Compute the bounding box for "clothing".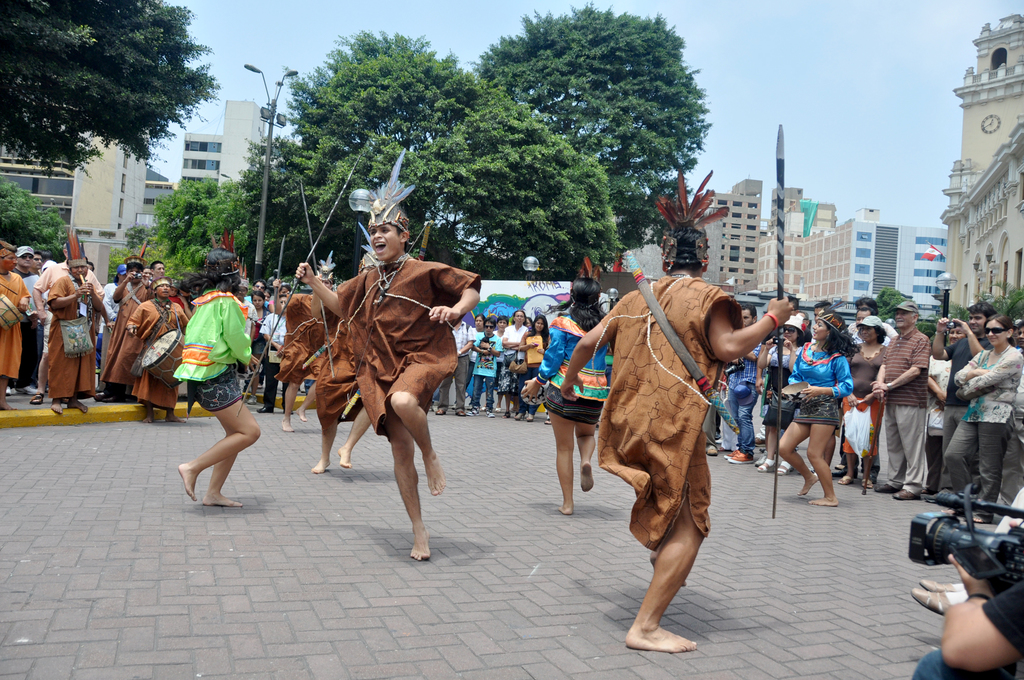
941,414,1014,514.
